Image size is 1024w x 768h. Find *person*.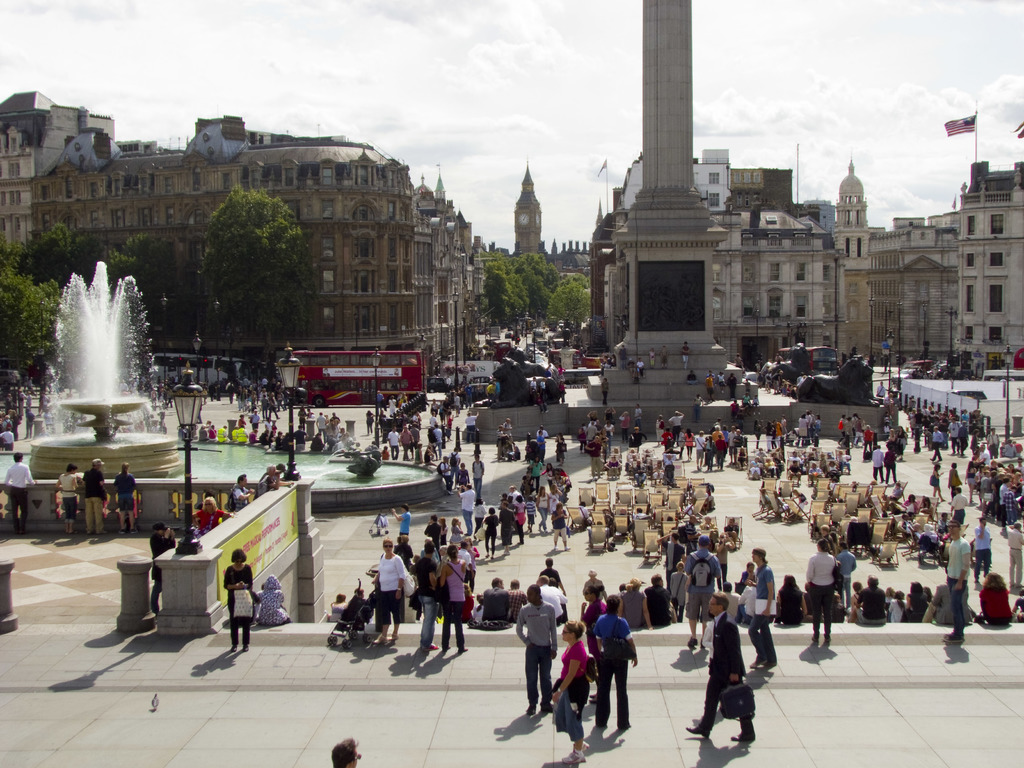
<bbox>870, 442, 883, 485</bbox>.
